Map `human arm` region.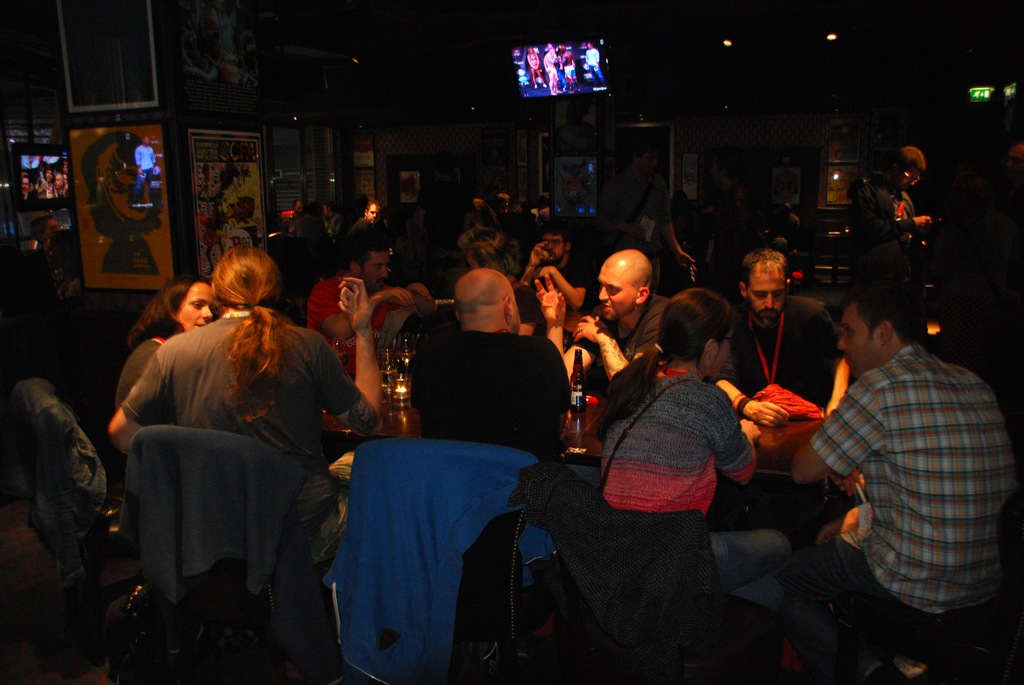
Mapped to locate(572, 295, 669, 384).
